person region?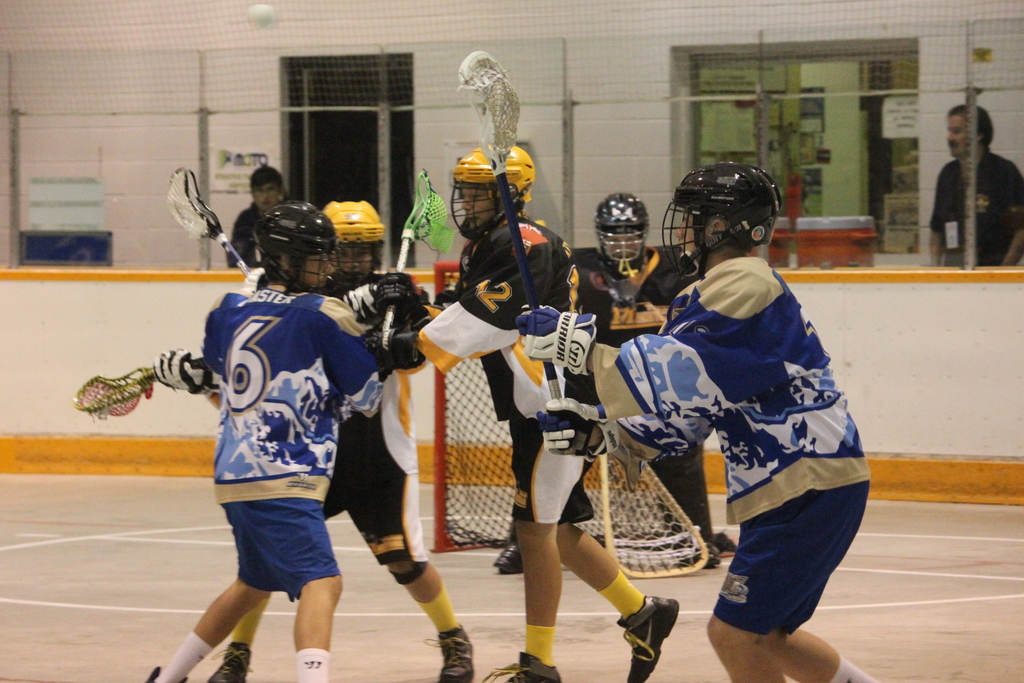
369 142 680 682
